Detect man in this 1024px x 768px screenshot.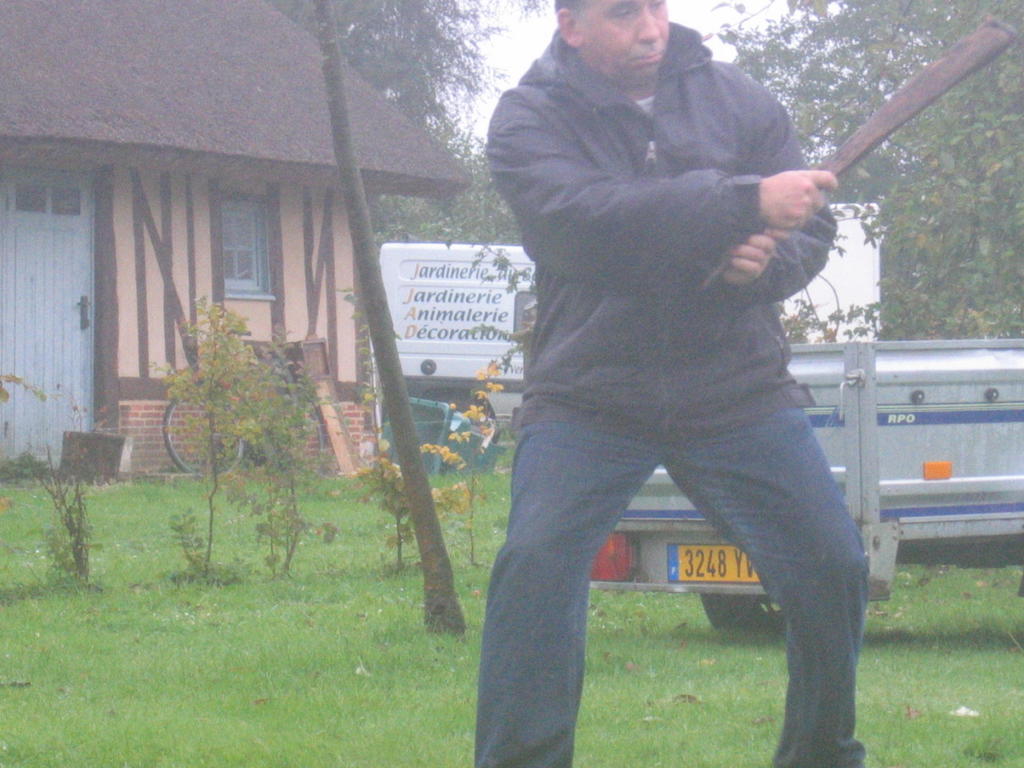
Detection: <bbox>487, 0, 891, 767</bbox>.
